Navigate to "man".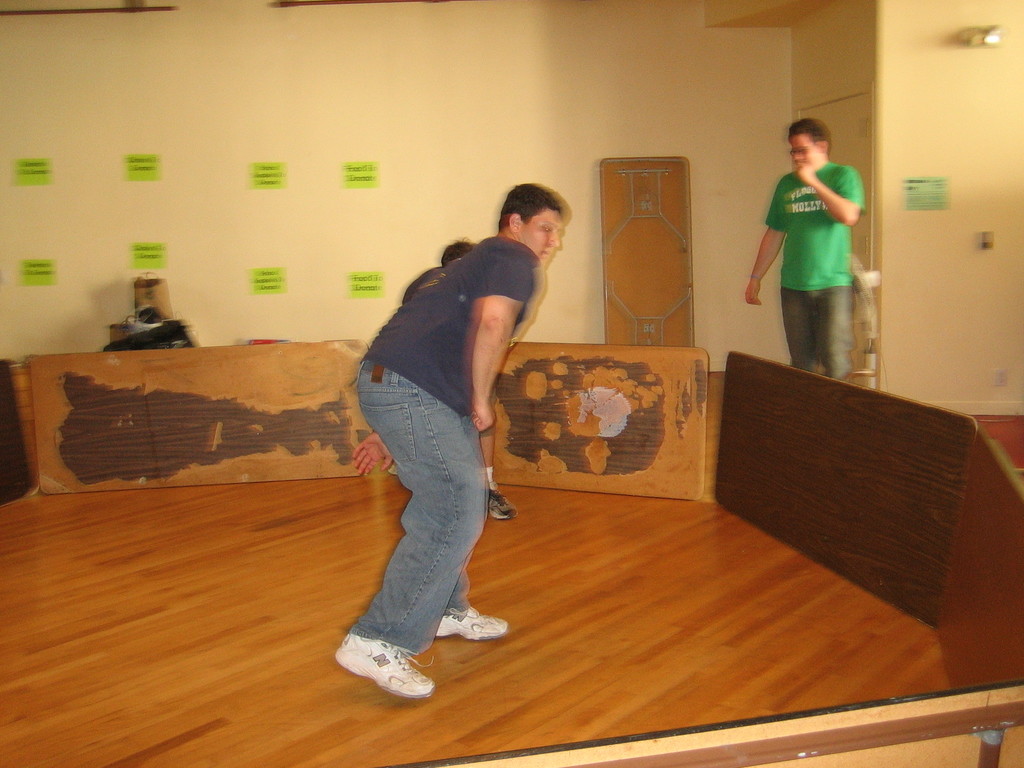
Navigation target: [328,180,577,692].
